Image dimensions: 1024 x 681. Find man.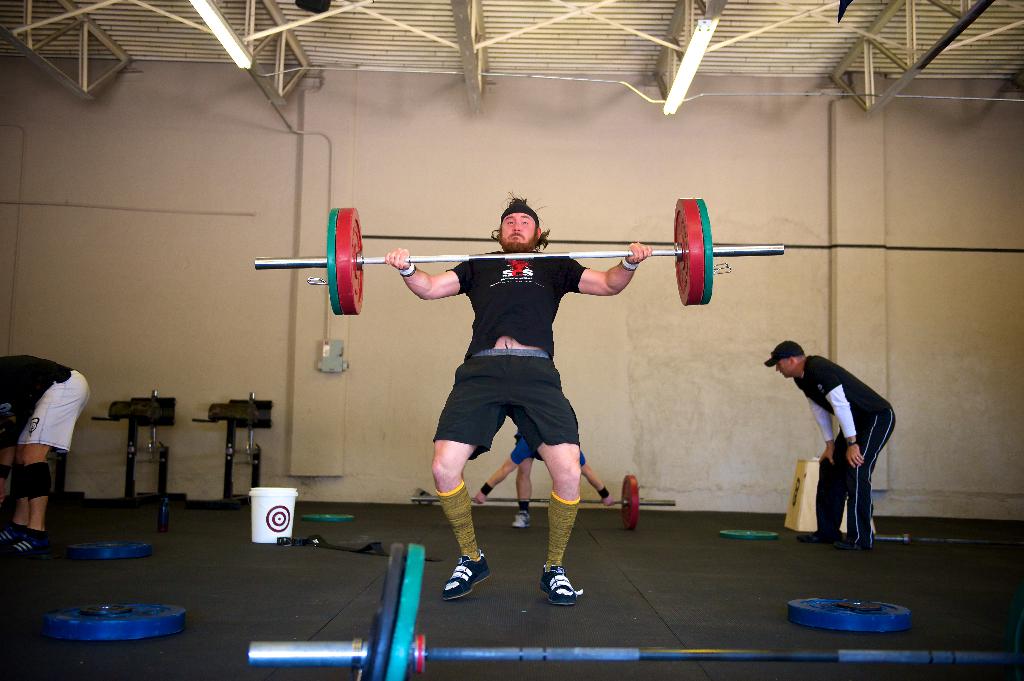
380, 179, 680, 573.
